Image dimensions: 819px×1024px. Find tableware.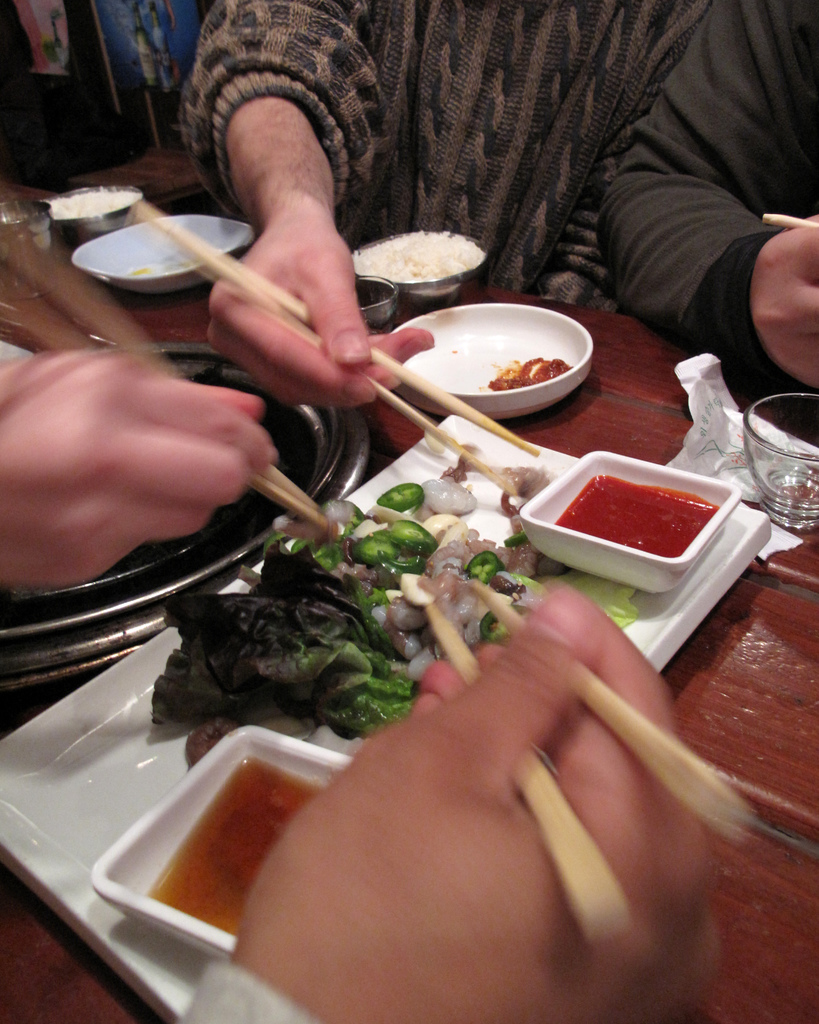
rect(511, 445, 733, 587).
